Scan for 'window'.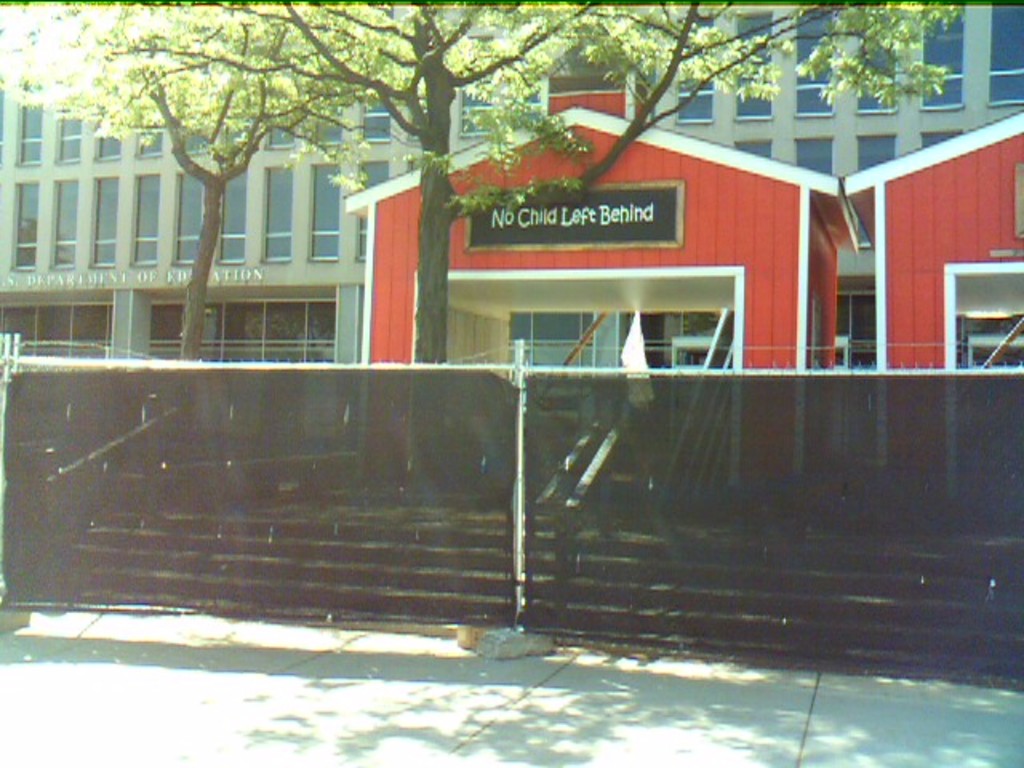
Scan result: crop(517, 88, 544, 130).
